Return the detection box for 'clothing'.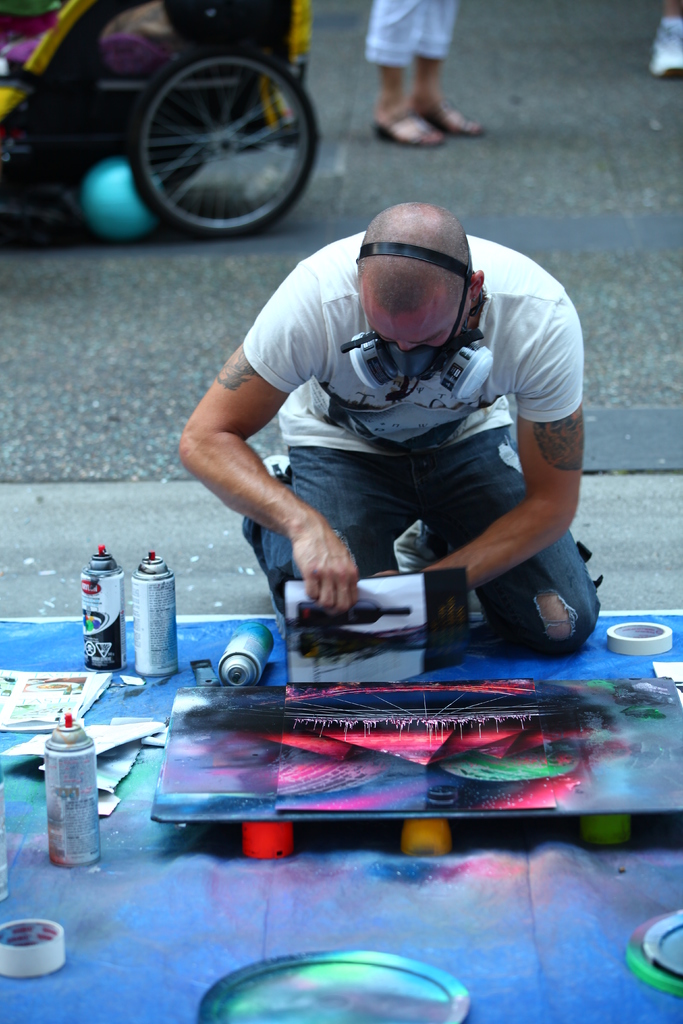
[left=363, top=0, right=457, bottom=64].
